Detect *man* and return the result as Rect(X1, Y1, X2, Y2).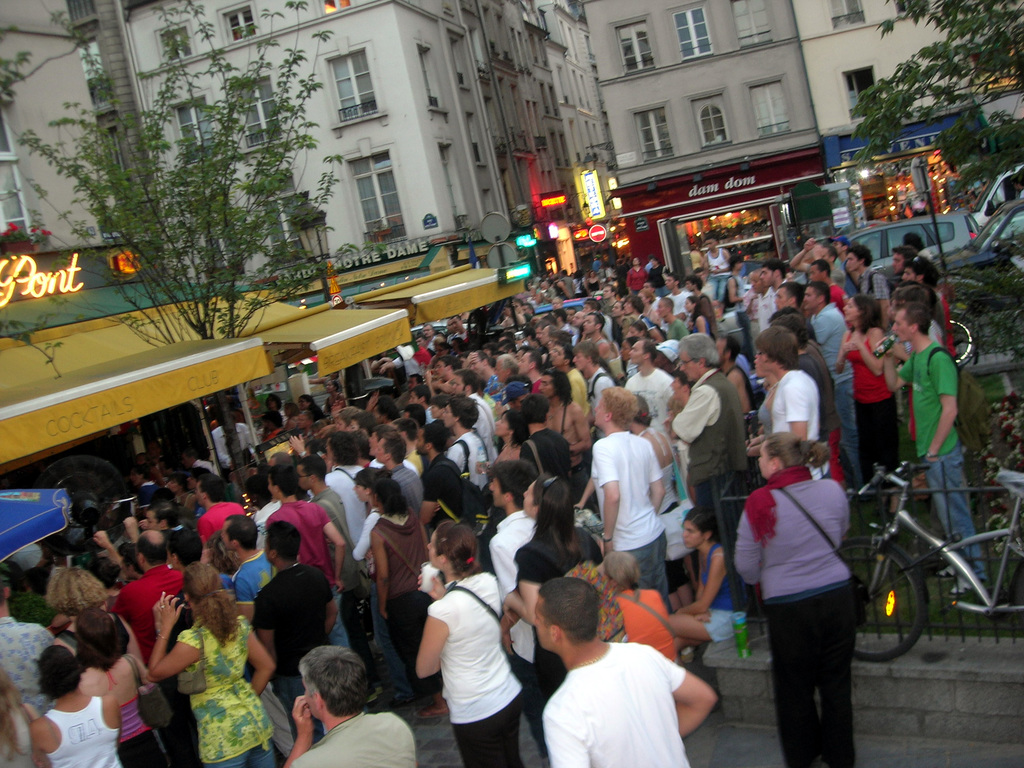
Rect(451, 313, 476, 344).
